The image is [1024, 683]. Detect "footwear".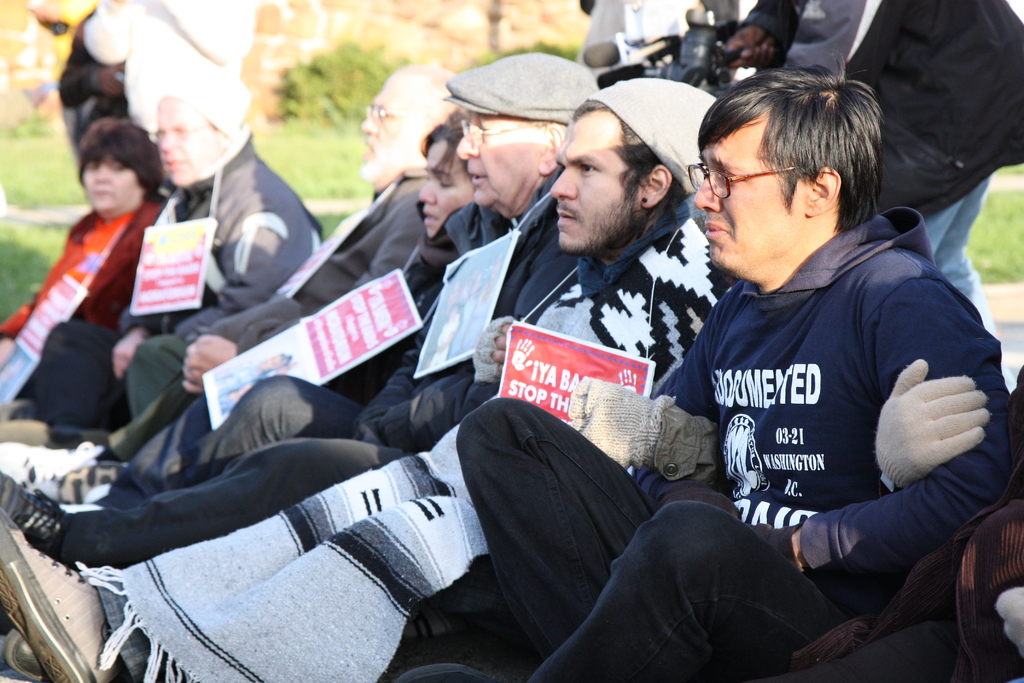
Detection: [0,472,77,555].
